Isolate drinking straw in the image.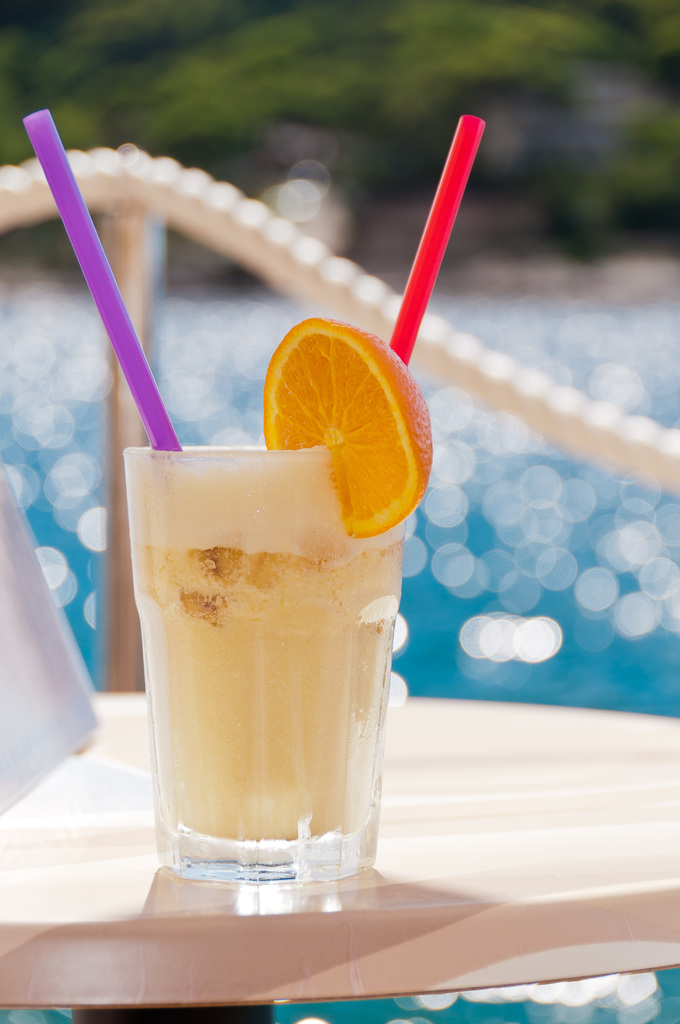
Isolated region: x1=20 y1=104 x2=179 y2=454.
